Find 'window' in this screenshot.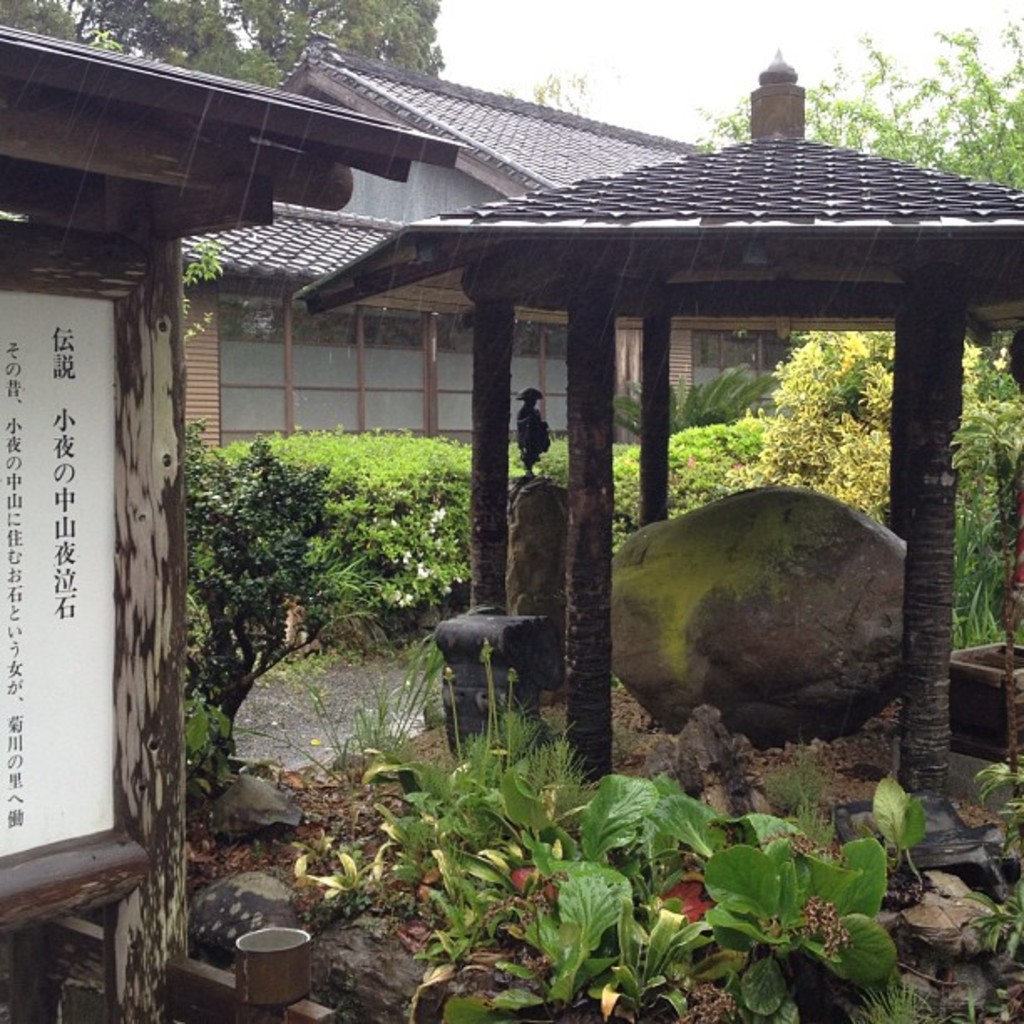
The bounding box for 'window' is <box>688,333,806,422</box>.
